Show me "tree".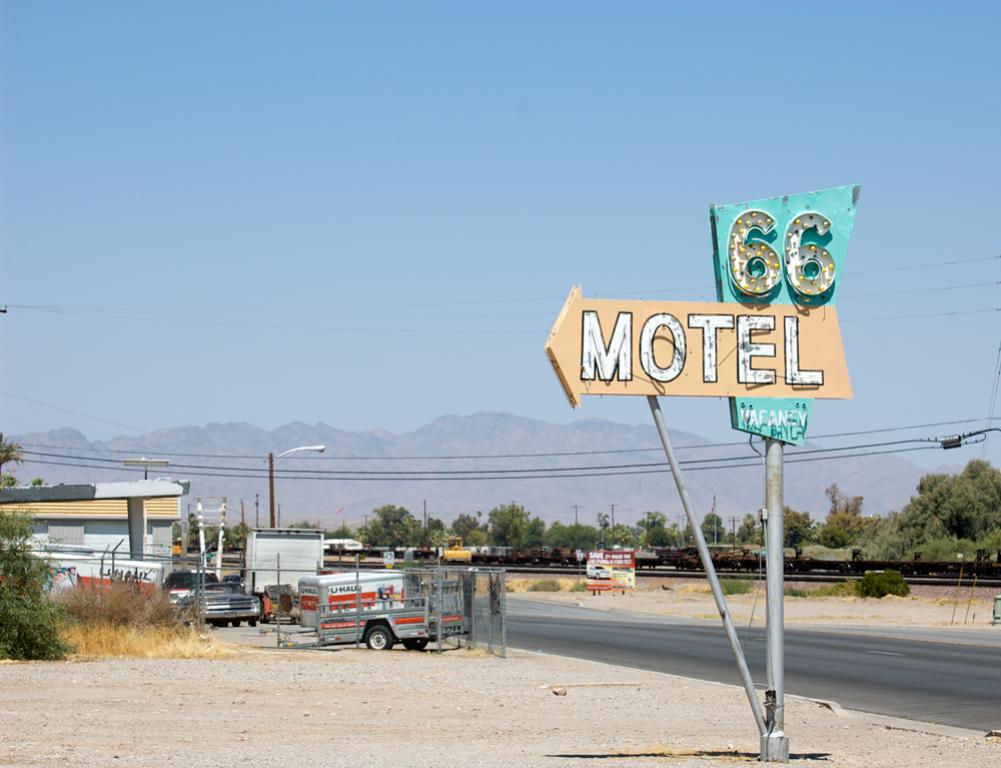
"tree" is here: {"x1": 0, "y1": 431, "x2": 23, "y2": 470}.
